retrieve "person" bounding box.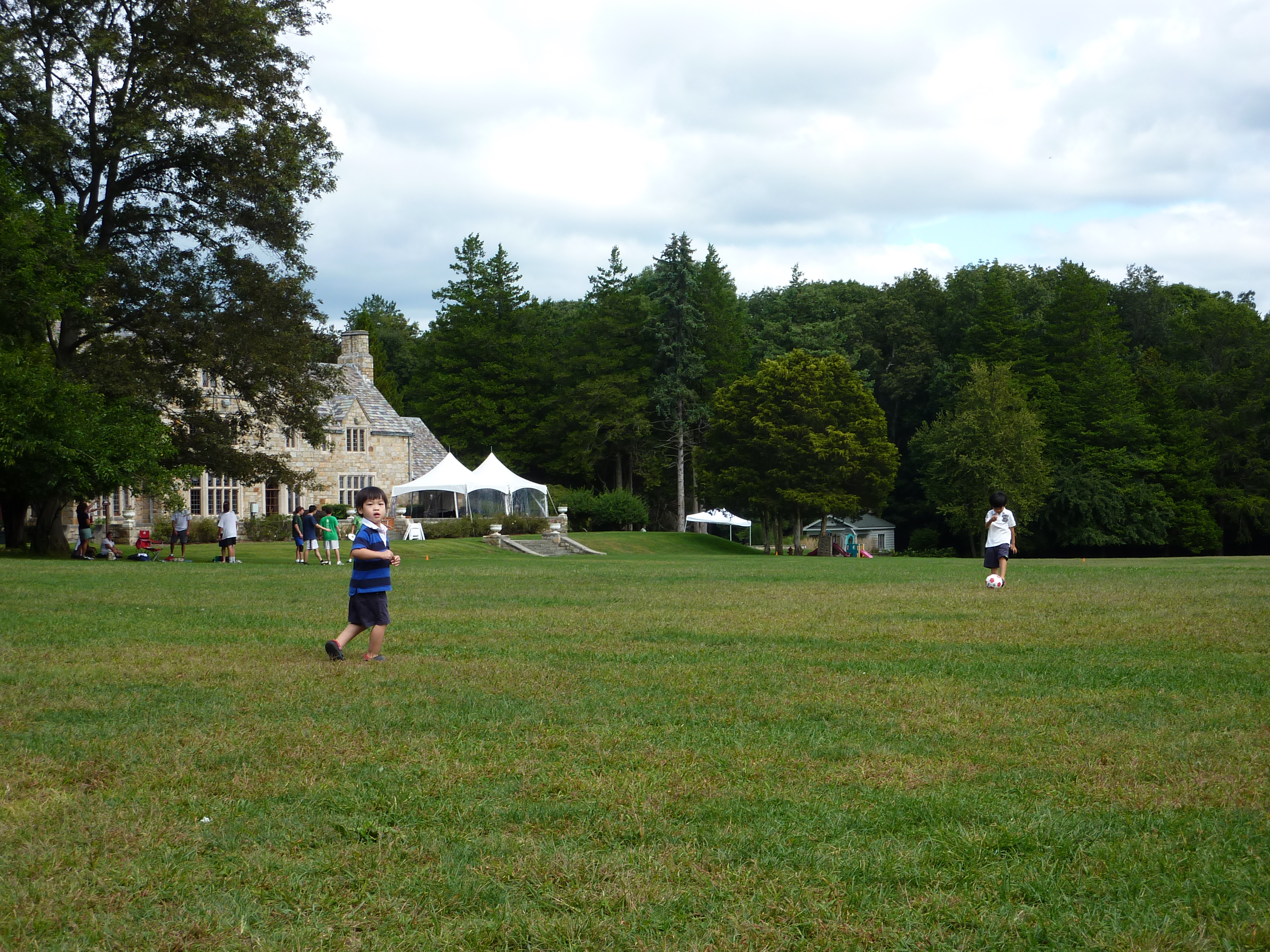
Bounding box: (76,174,84,197).
